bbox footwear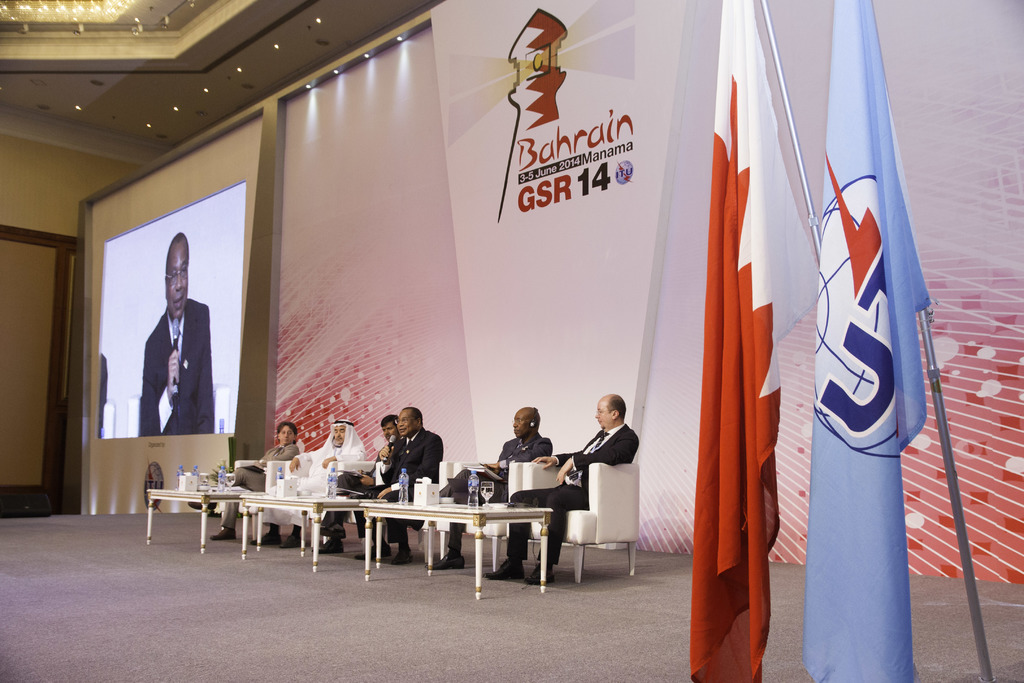
rect(527, 557, 557, 587)
